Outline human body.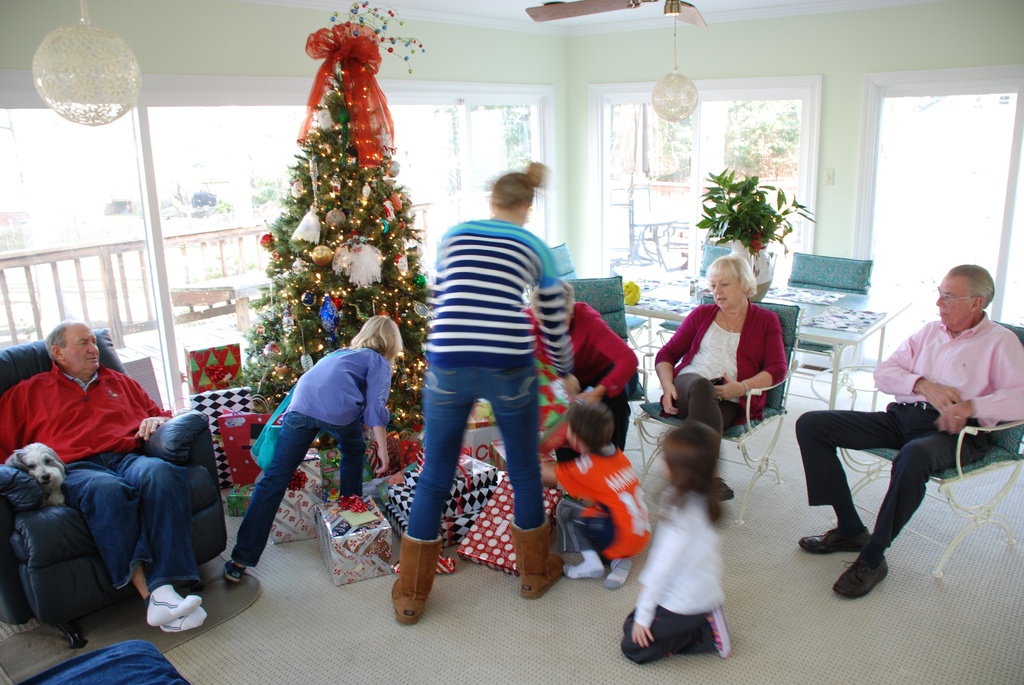
Outline: bbox(620, 489, 744, 661).
